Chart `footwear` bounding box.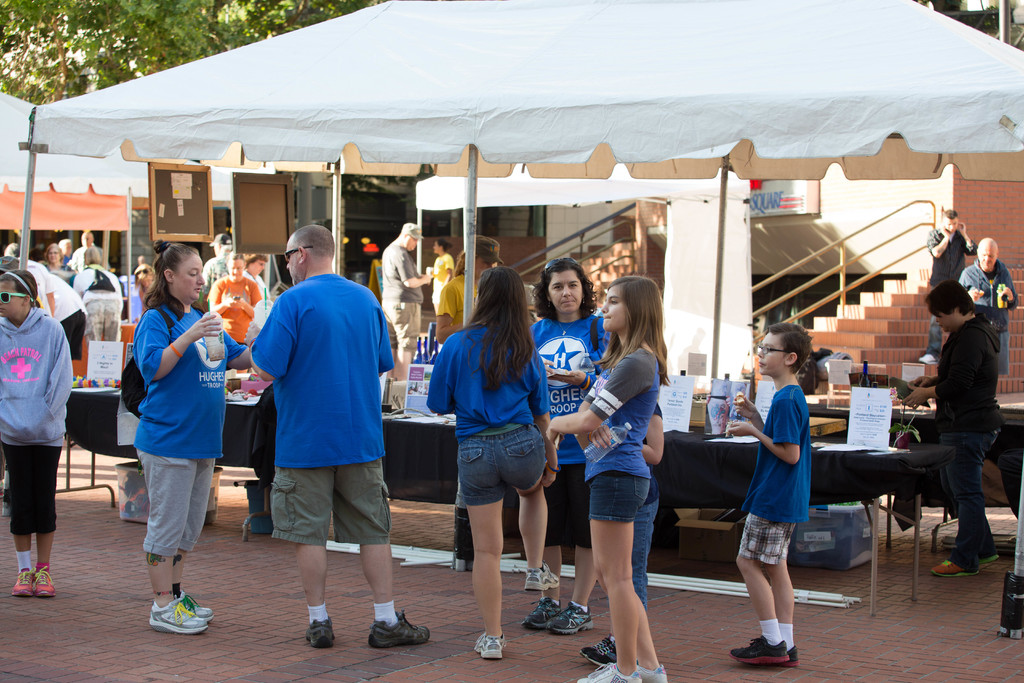
Charted: bbox=[766, 646, 801, 667].
